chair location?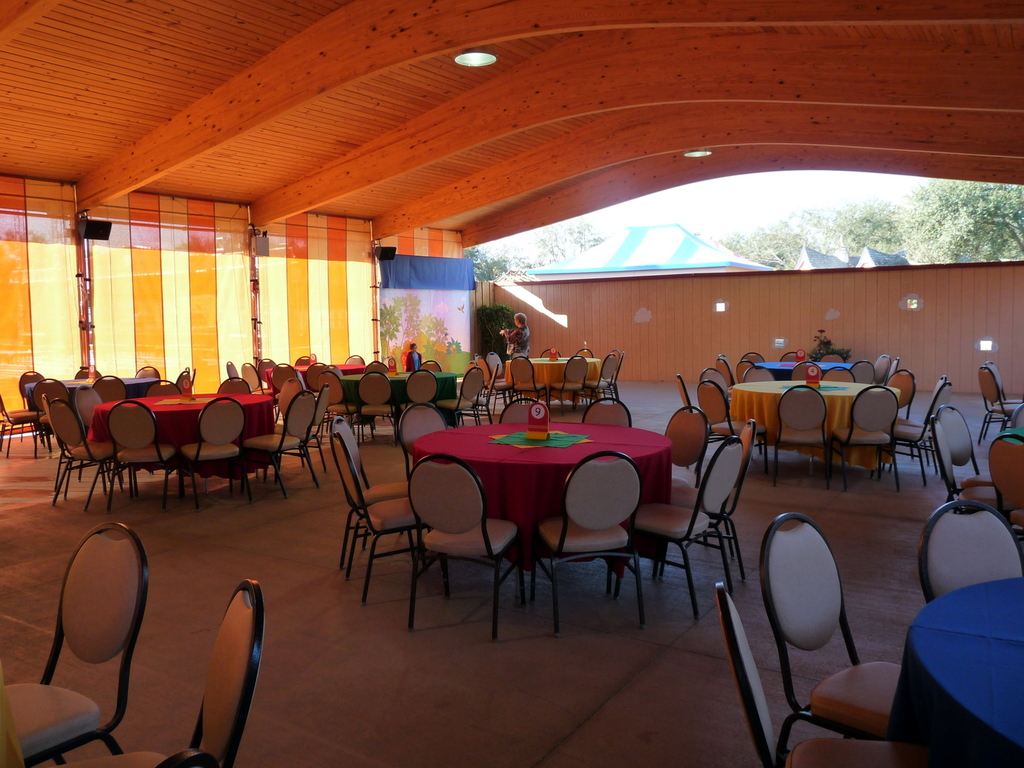
rect(218, 373, 250, 394)
